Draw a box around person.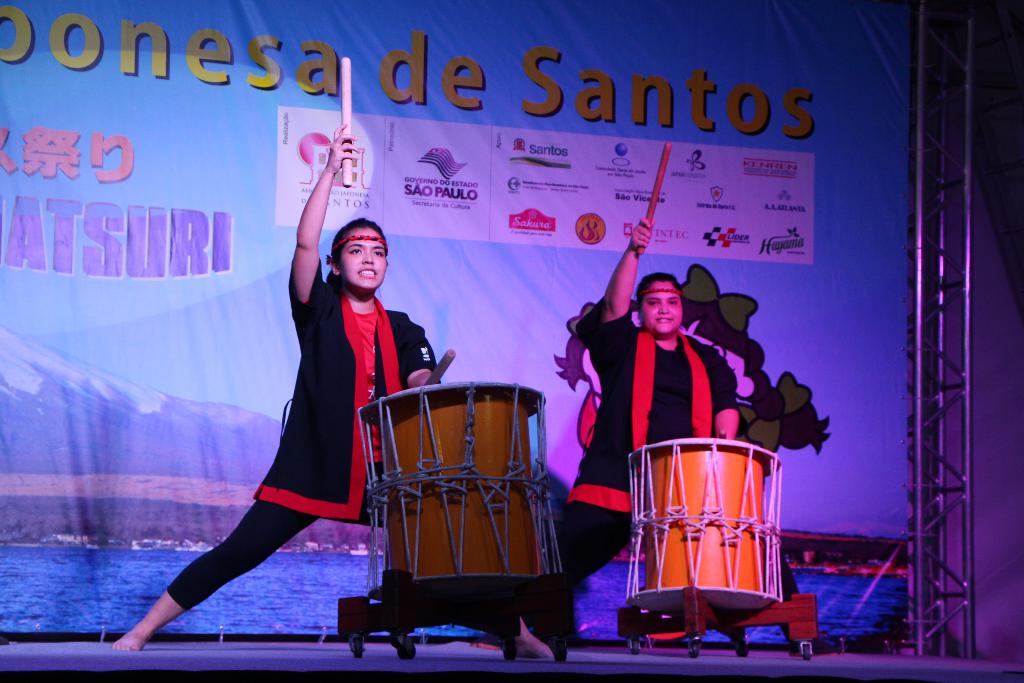
Rect(552, 211, 854, 659).
